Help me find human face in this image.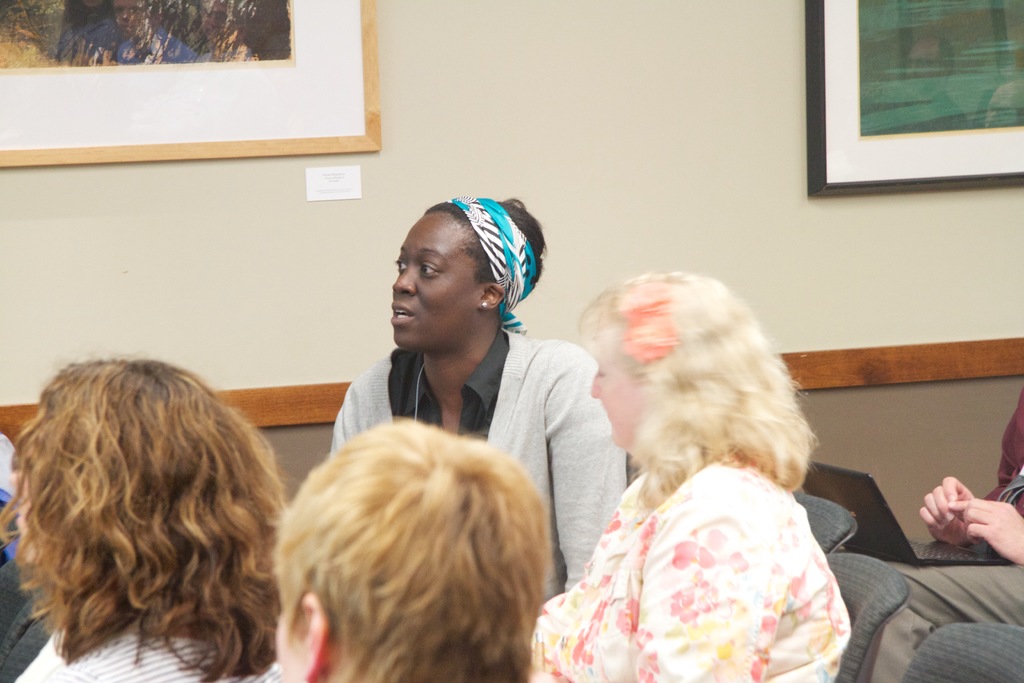
Found it: locate(198, 0, 241, 43).
